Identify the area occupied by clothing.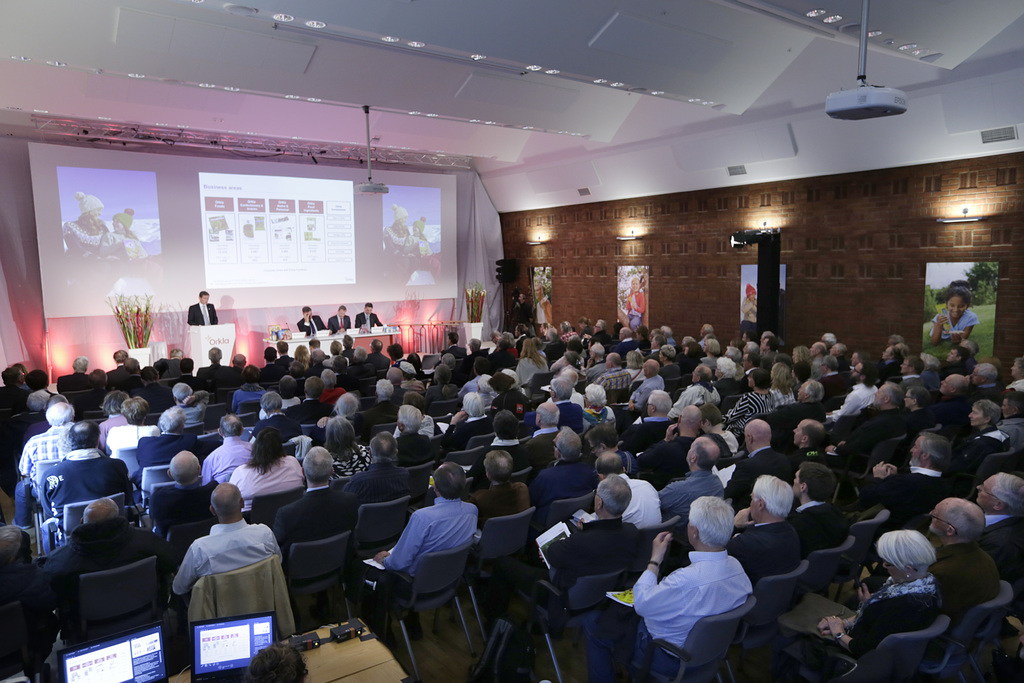
Area: (left=985, top=520, right=1023, bottom=570).
